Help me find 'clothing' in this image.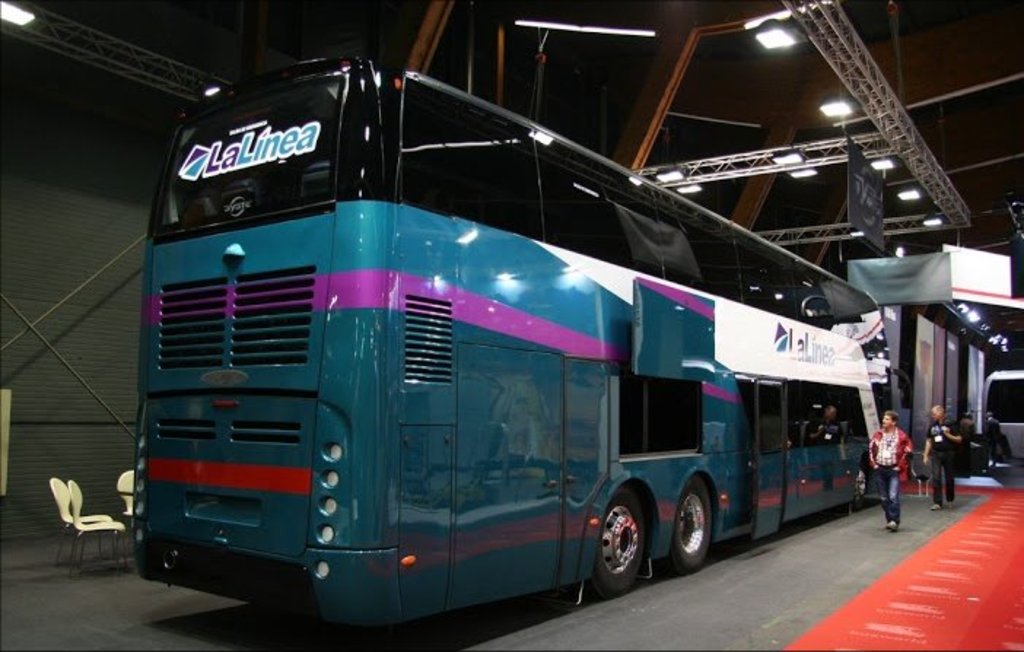
Found it: left=866, top=419, right=916, bottom=521.
